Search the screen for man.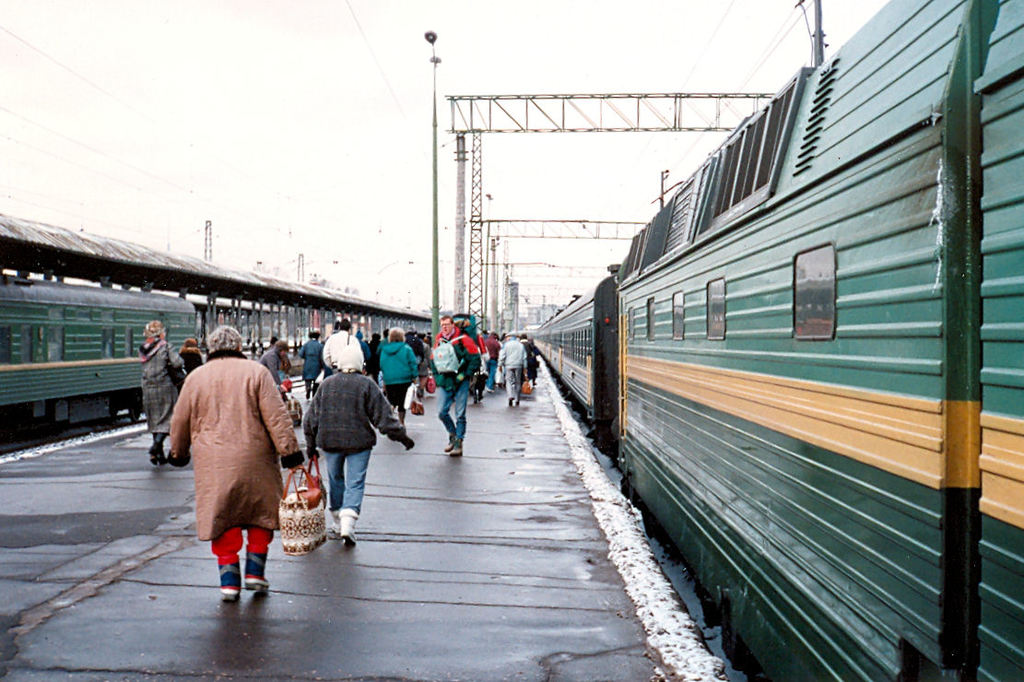
Found at region(430, 316, 481, 458).
